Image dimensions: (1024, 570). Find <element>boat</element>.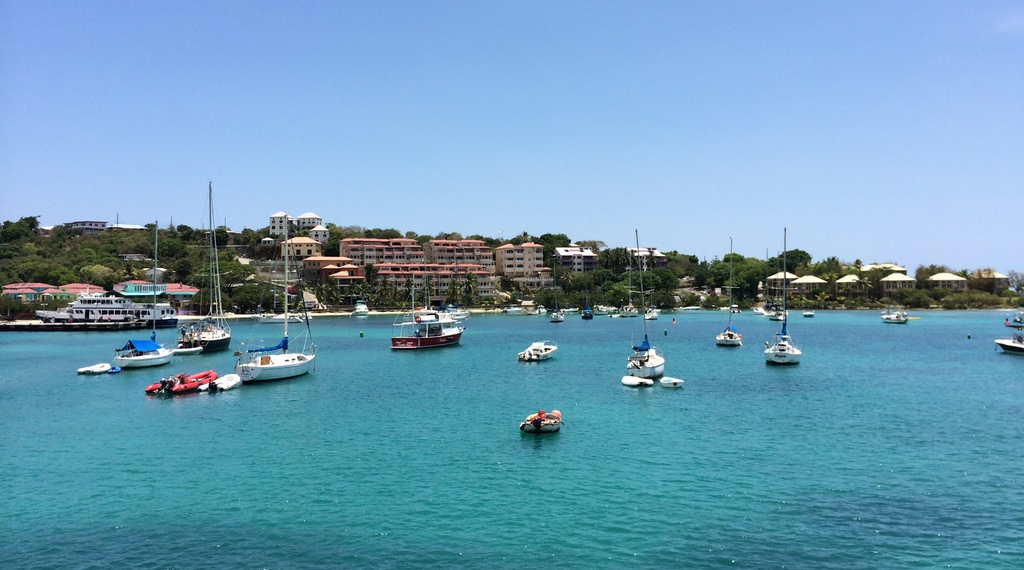
box(879, 289, 909, 325).
